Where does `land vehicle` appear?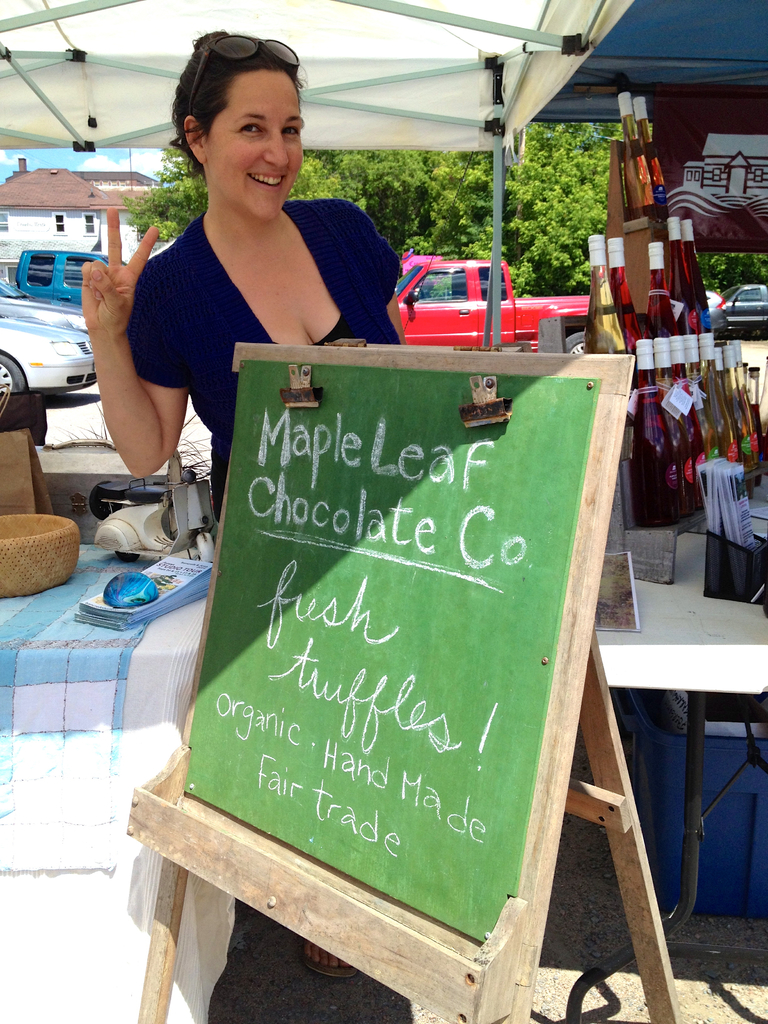
Appears at rect(15, 242, 125, 308).
